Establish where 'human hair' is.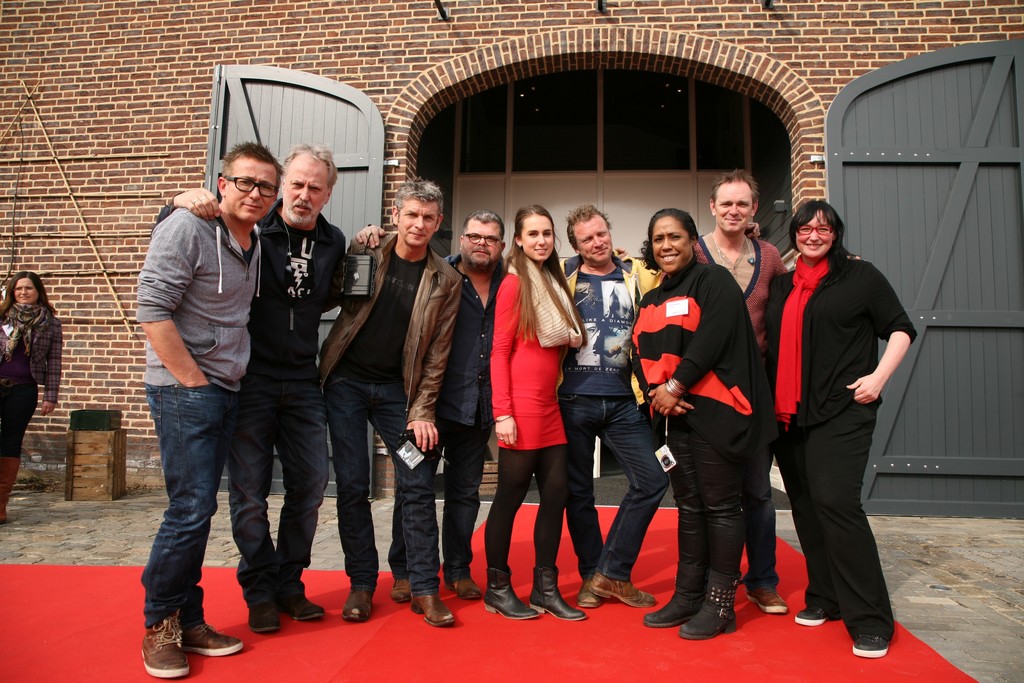
Established at pyautogui.locateOnScreen(710, 172, 763, 220).
